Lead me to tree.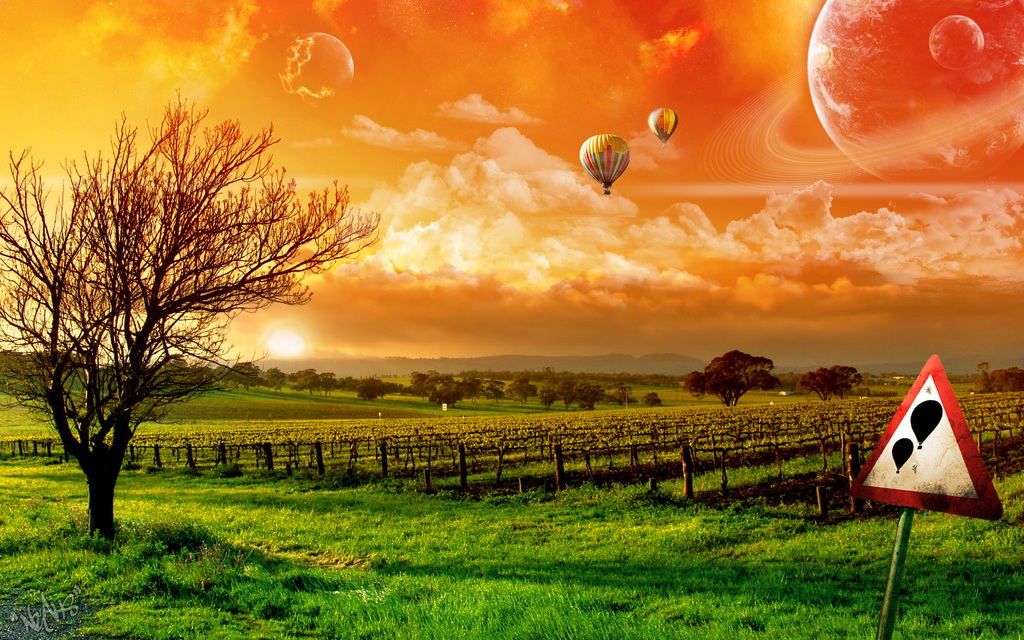
Lead to 535/387/563/410.
